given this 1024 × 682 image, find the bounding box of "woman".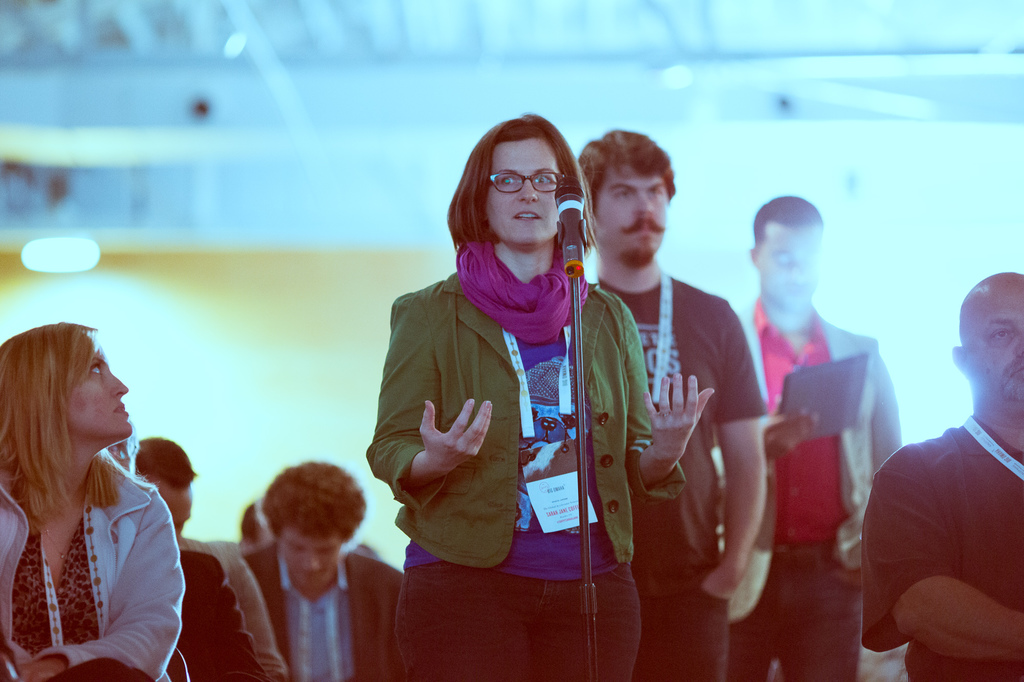
box=[0, 308, 189, 681].
